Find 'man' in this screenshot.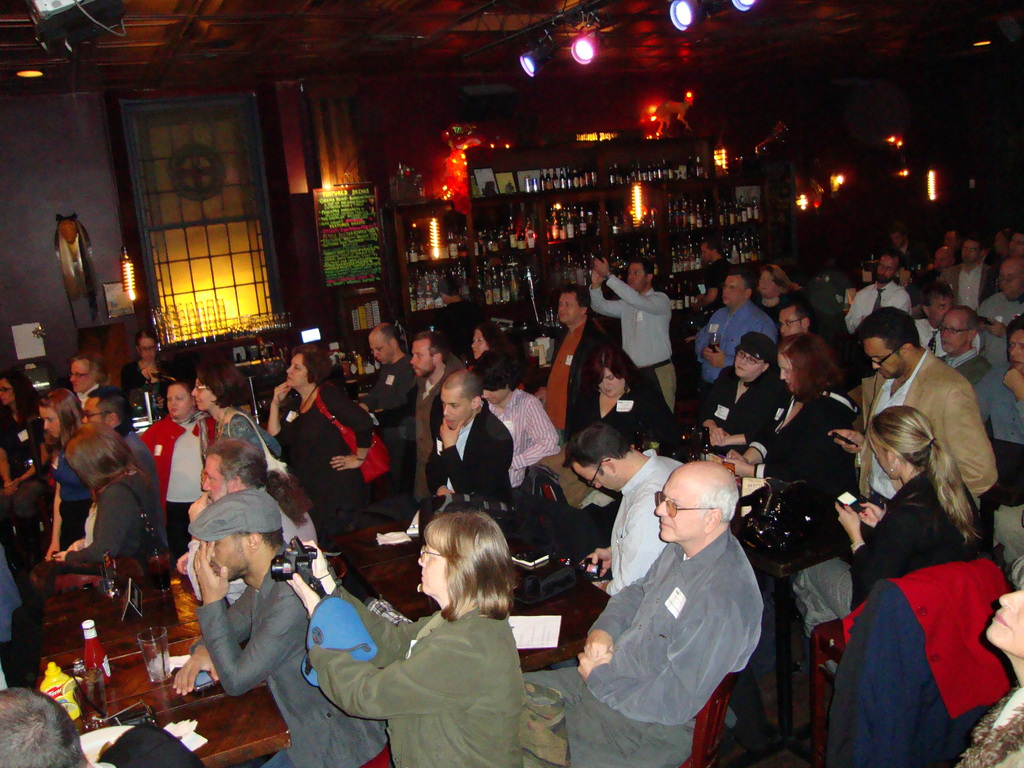
The bounding box for 'man' is 826:296:1000:507.
